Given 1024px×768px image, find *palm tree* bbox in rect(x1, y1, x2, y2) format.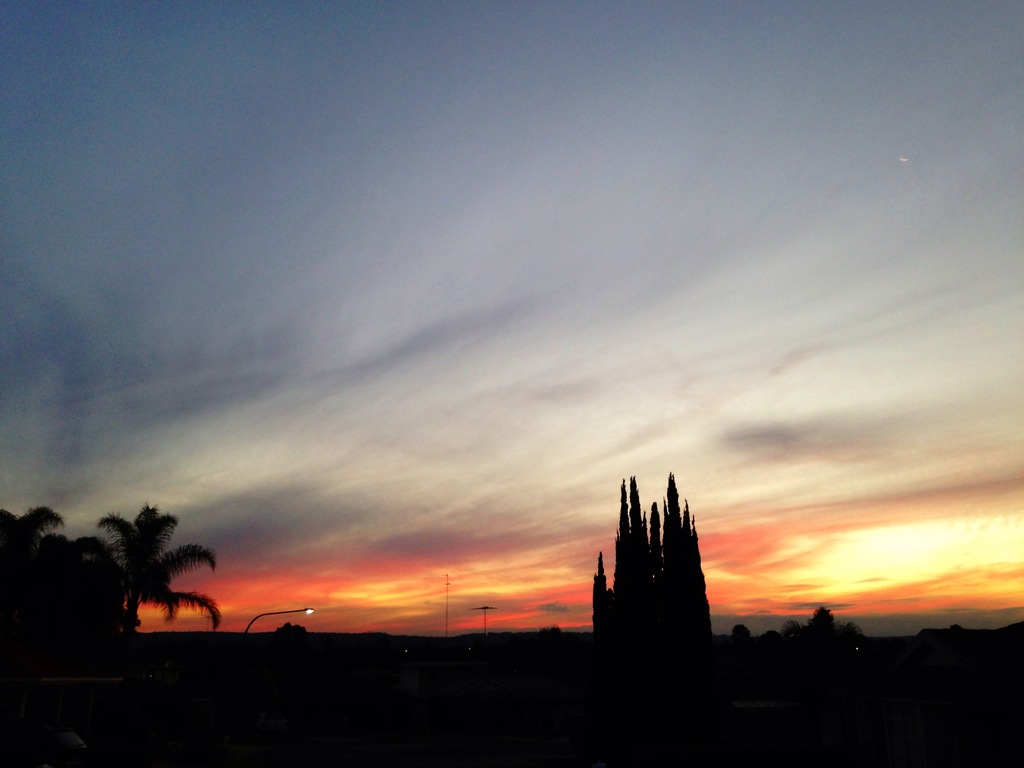
rect(0, 495, 66, 574).
